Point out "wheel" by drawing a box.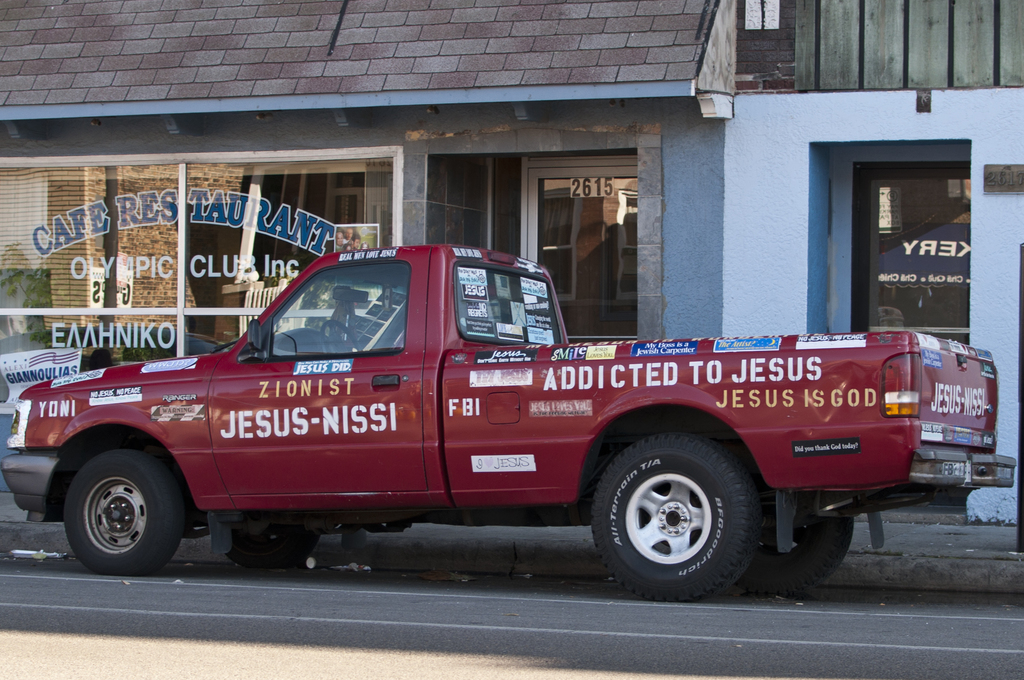
<region>221, 530, 321, 571</region>.
